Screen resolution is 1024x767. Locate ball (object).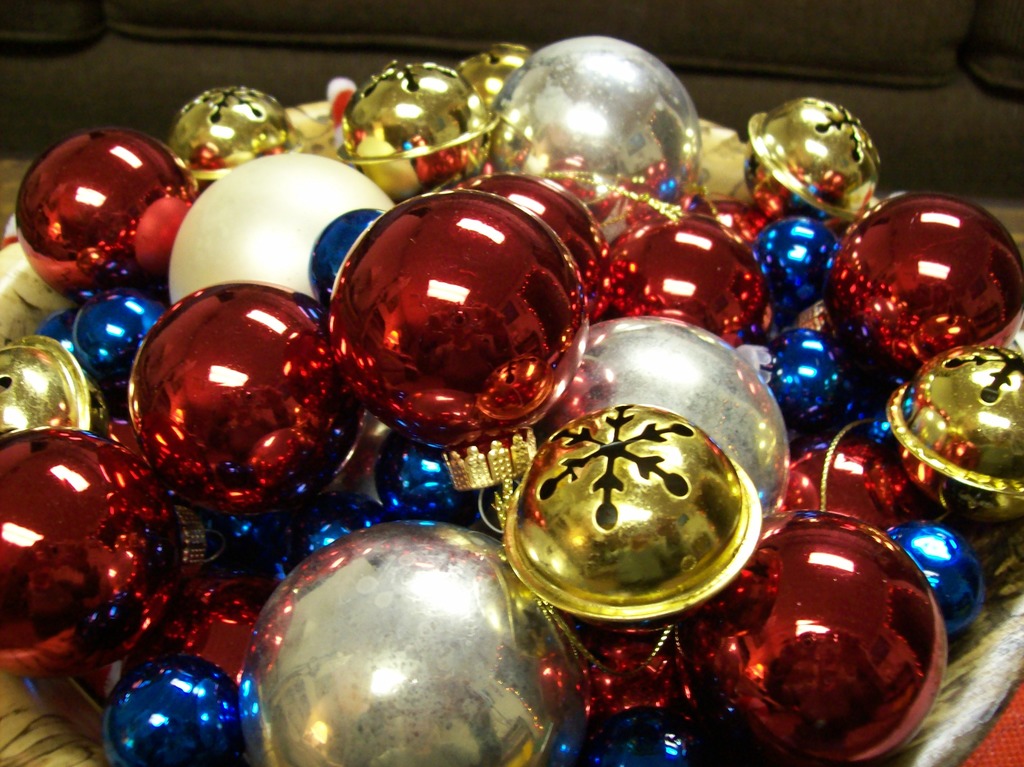
bbox(260, 523, 591, 766).
